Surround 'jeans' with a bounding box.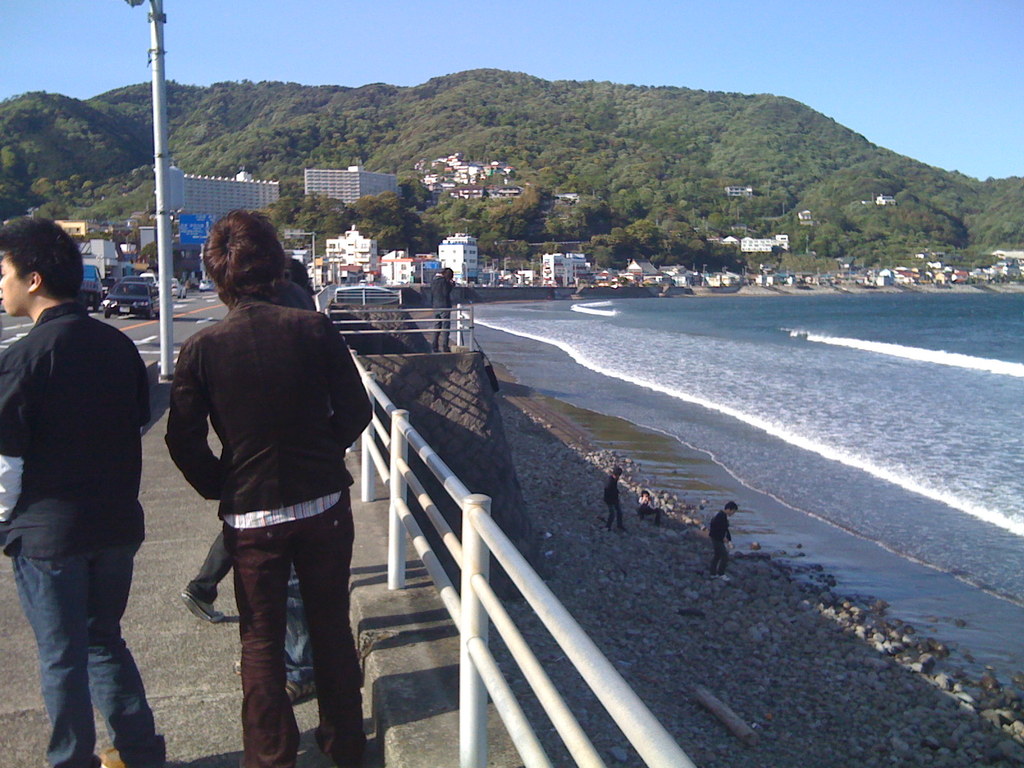
bbox=[284, 567, 318, 680].
